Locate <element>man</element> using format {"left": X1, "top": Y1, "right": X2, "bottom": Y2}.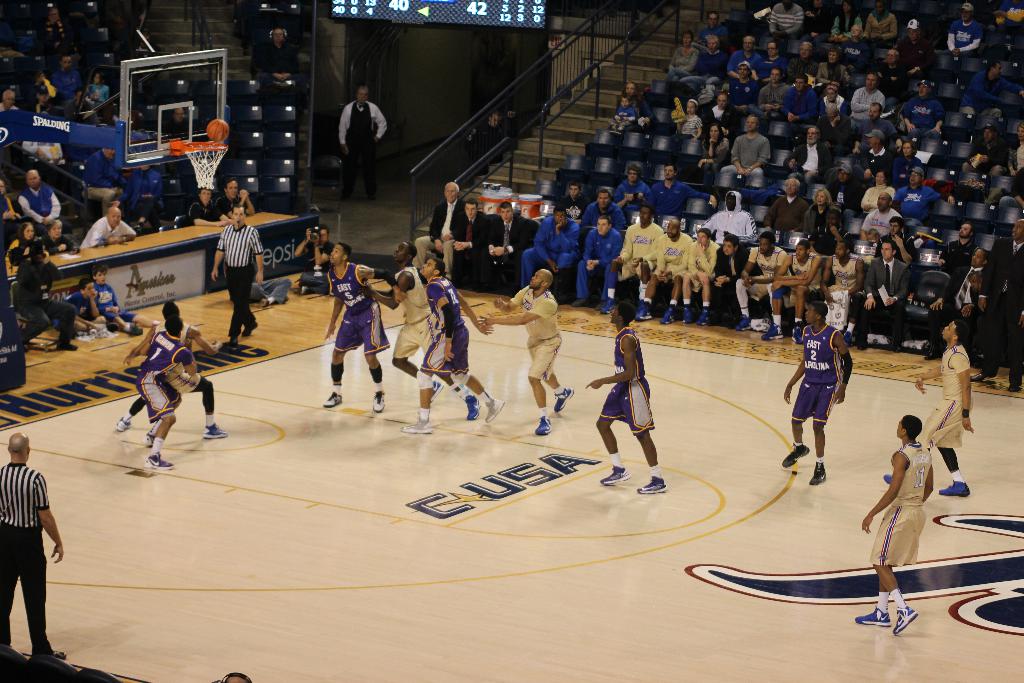
{"left": 335, "top": 88, "right": 390, "bottom": 206}.
